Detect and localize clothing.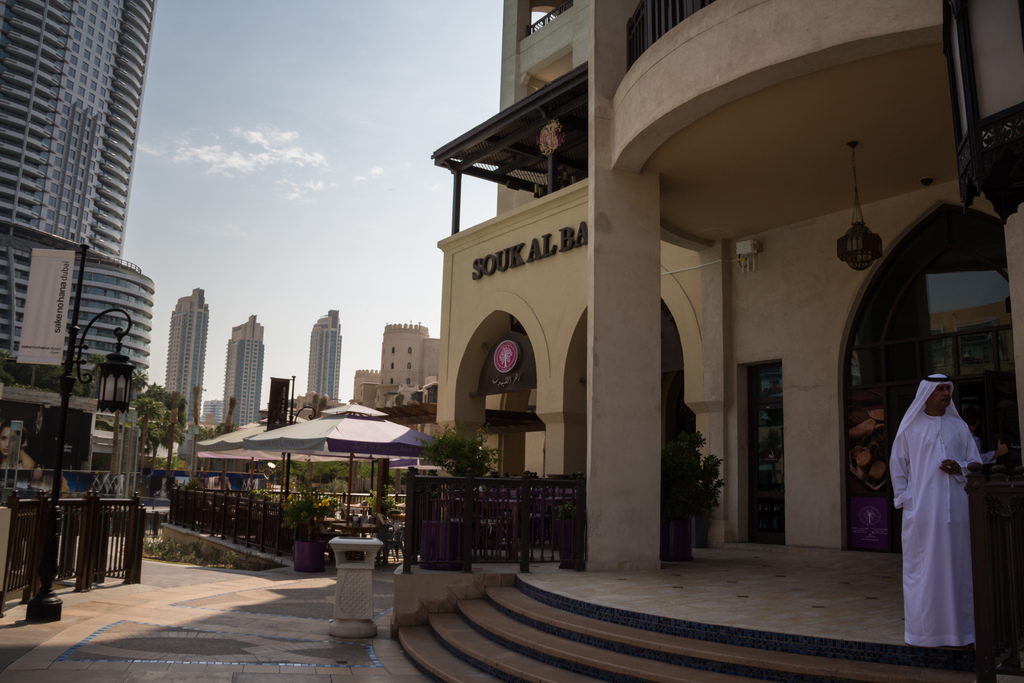
Localized at <bbox>891, 377, 999, 639</bbox>.
